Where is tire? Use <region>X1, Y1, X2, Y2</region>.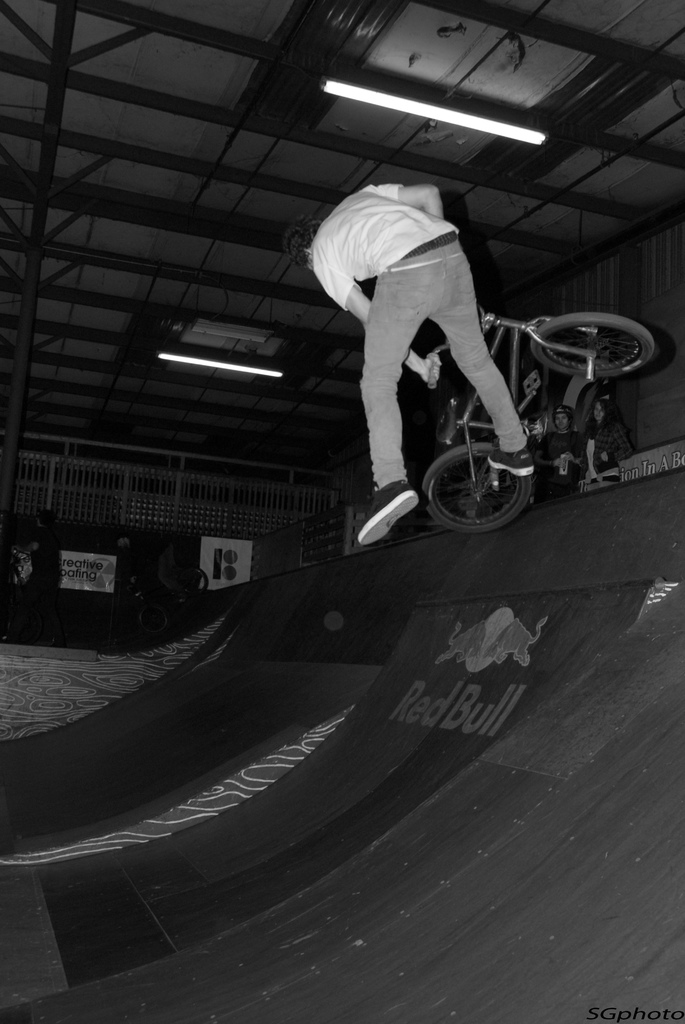
<region>527, 316, 651, 386</region>.
